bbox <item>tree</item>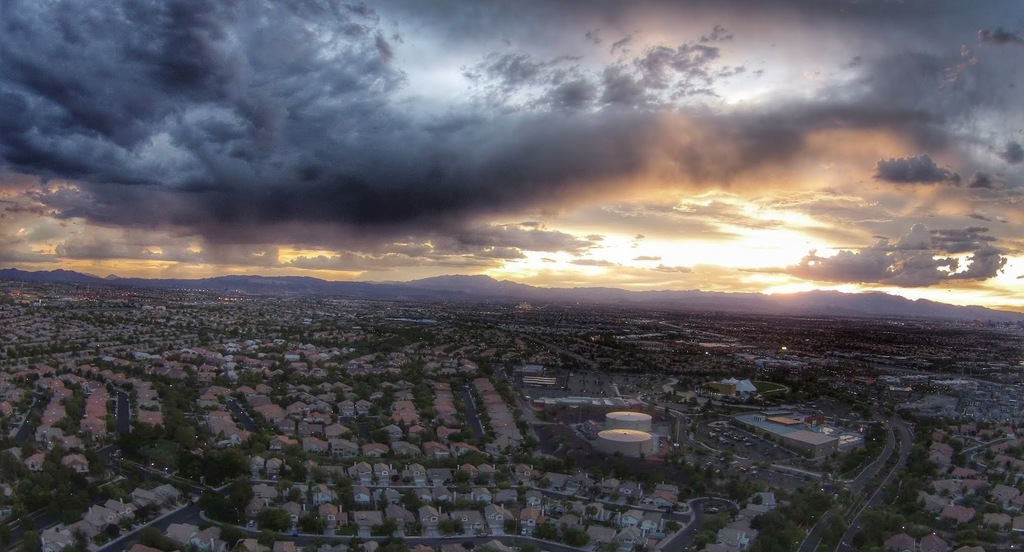
193/356/202/365
